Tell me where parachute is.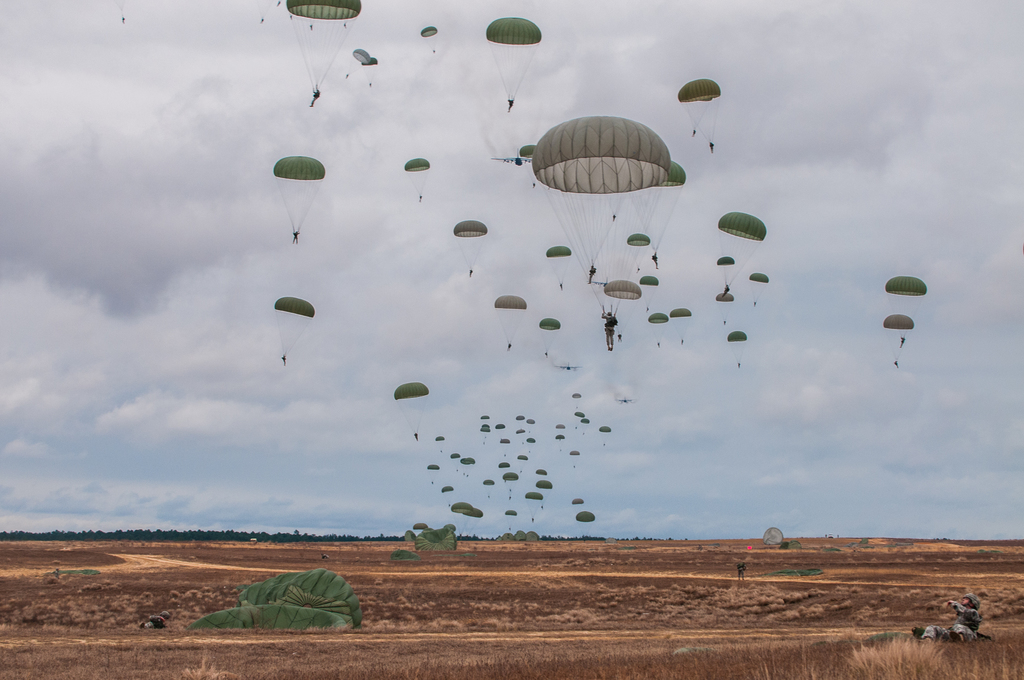
parachute is at rect(540, 315, 559, 353).
